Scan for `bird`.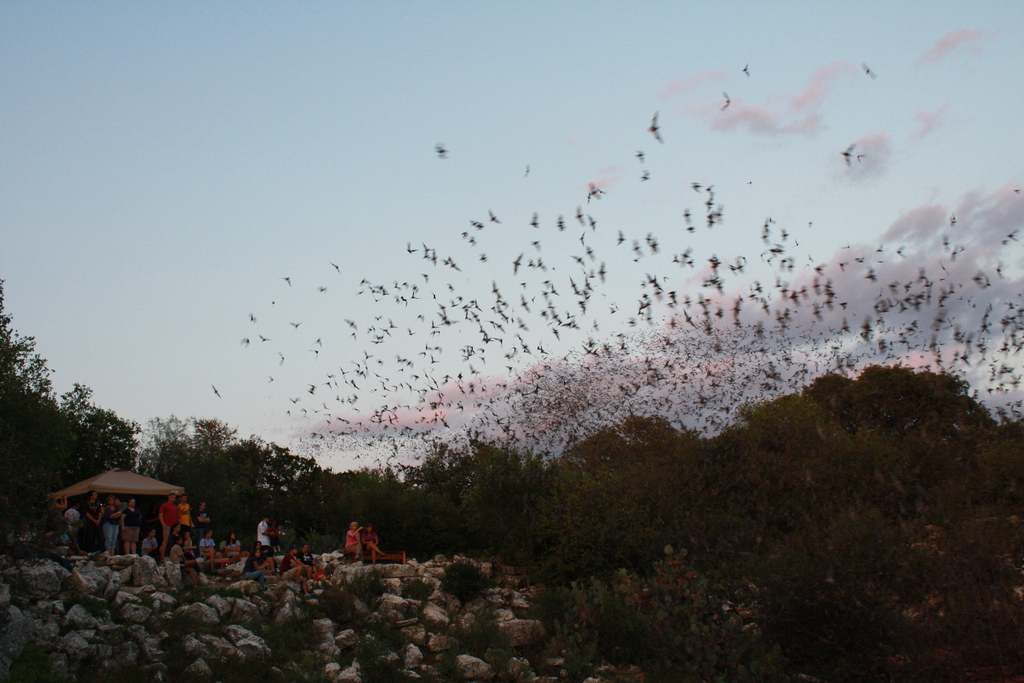
Scan result: 857/150/865/163.
